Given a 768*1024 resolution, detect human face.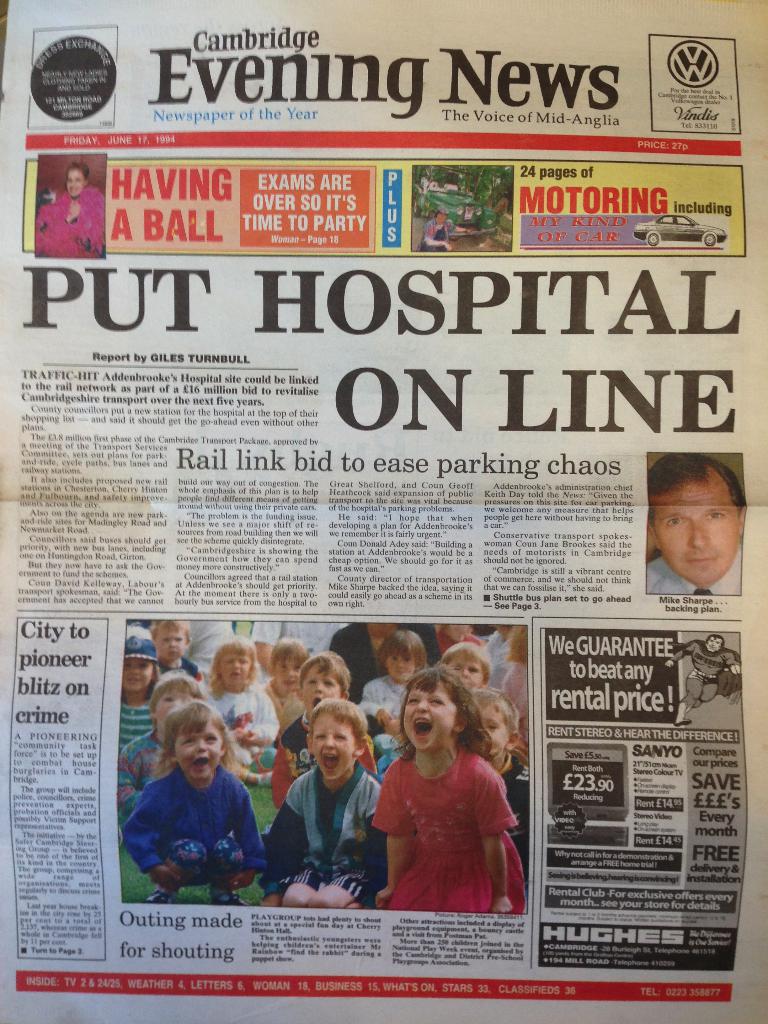
x1=275, y1=661, x2=301, y2=691.
